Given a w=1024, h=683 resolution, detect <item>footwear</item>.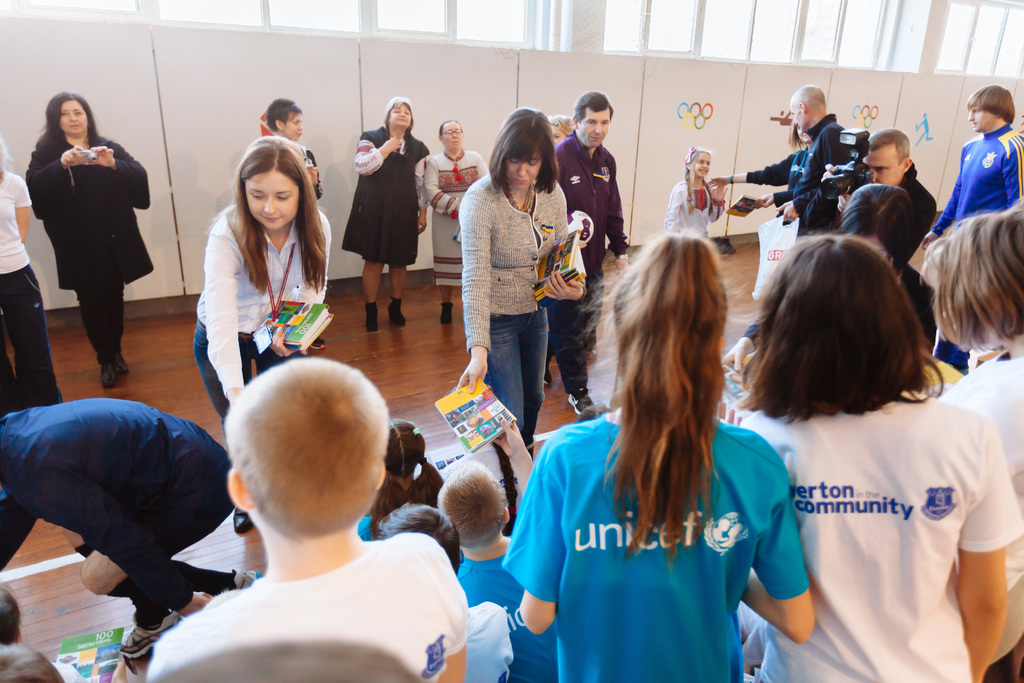
<region>103, 354, 129, 391</region>.
